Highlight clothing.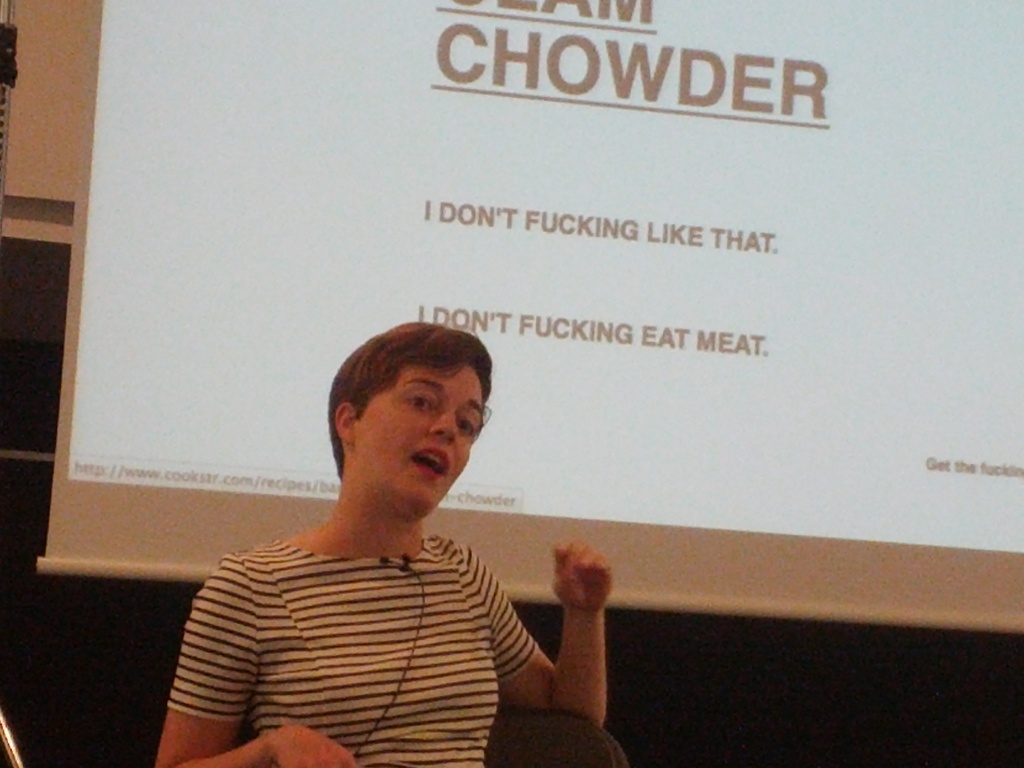
Highlighted region: <bbox>175, 468, 553, 756</bbox>.
